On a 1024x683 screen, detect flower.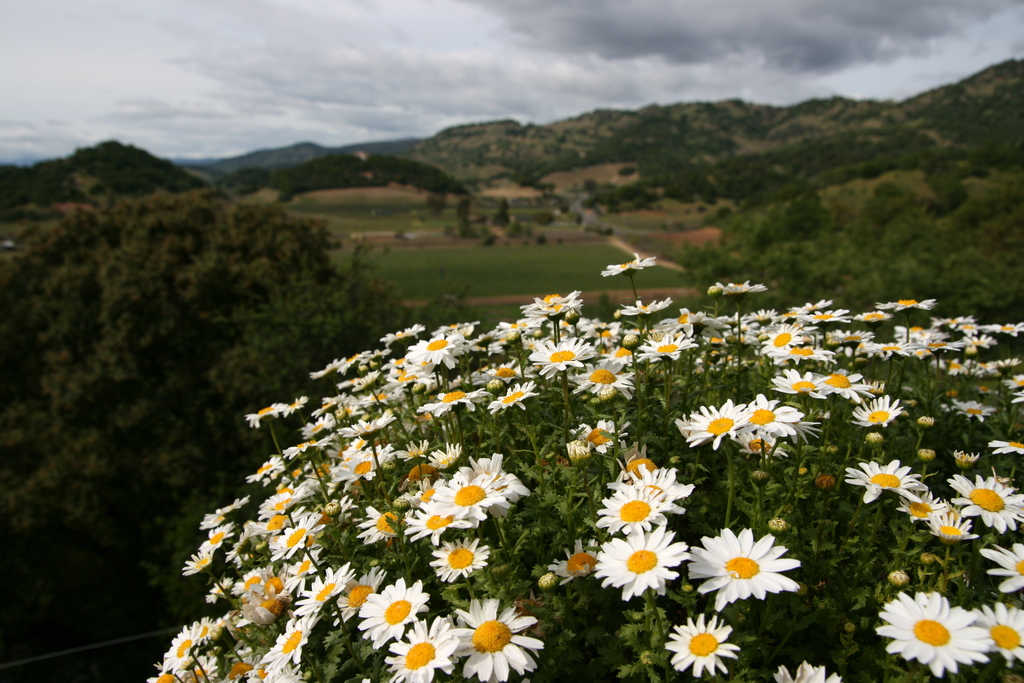
[x1=735, y1=391, x2=792, y2=444].
